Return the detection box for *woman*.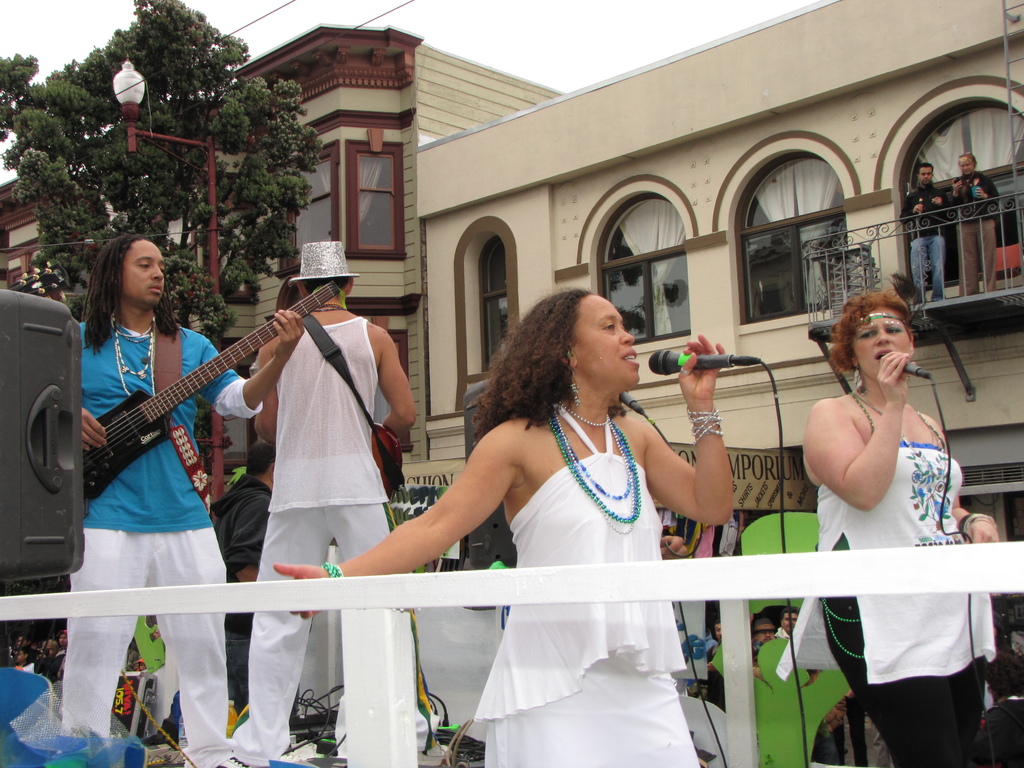
<box>428,295,721,744</box>.
